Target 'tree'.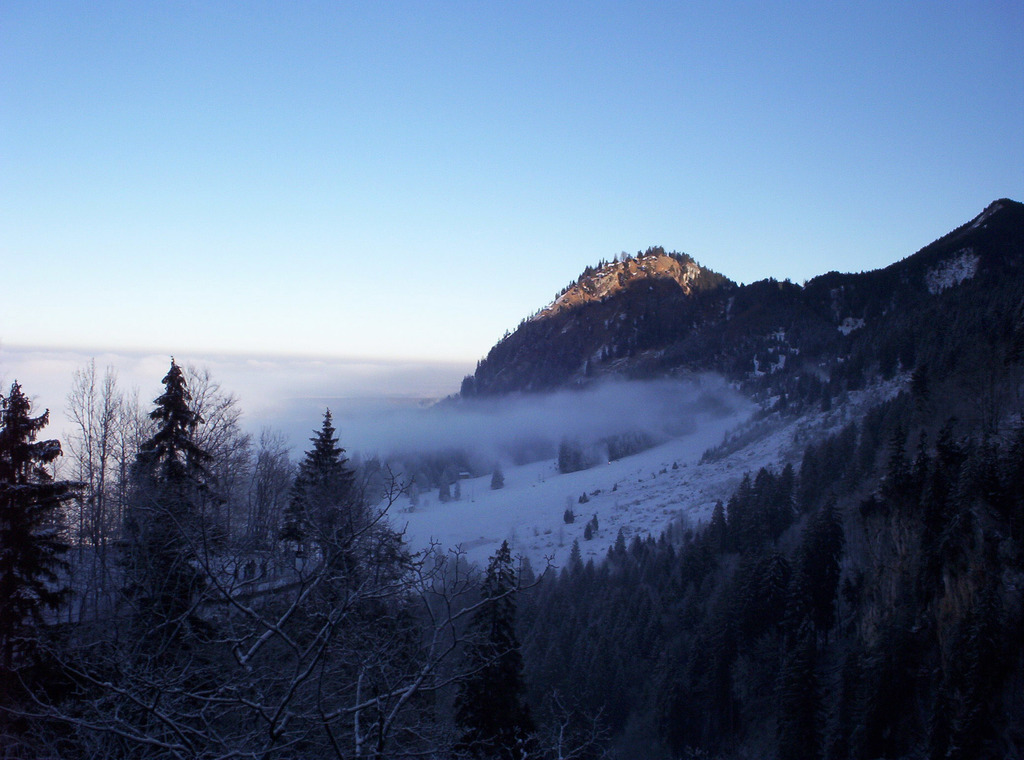
Target region: rect(282, 403, 406, 663).
